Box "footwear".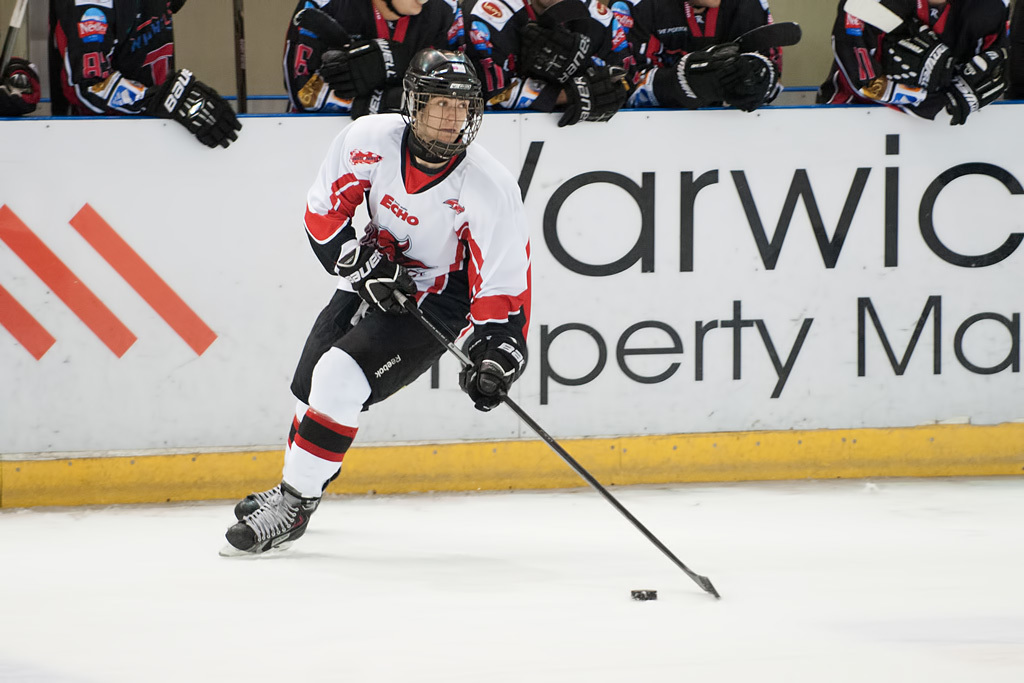
bbox=[229, 481, 276, 520].
